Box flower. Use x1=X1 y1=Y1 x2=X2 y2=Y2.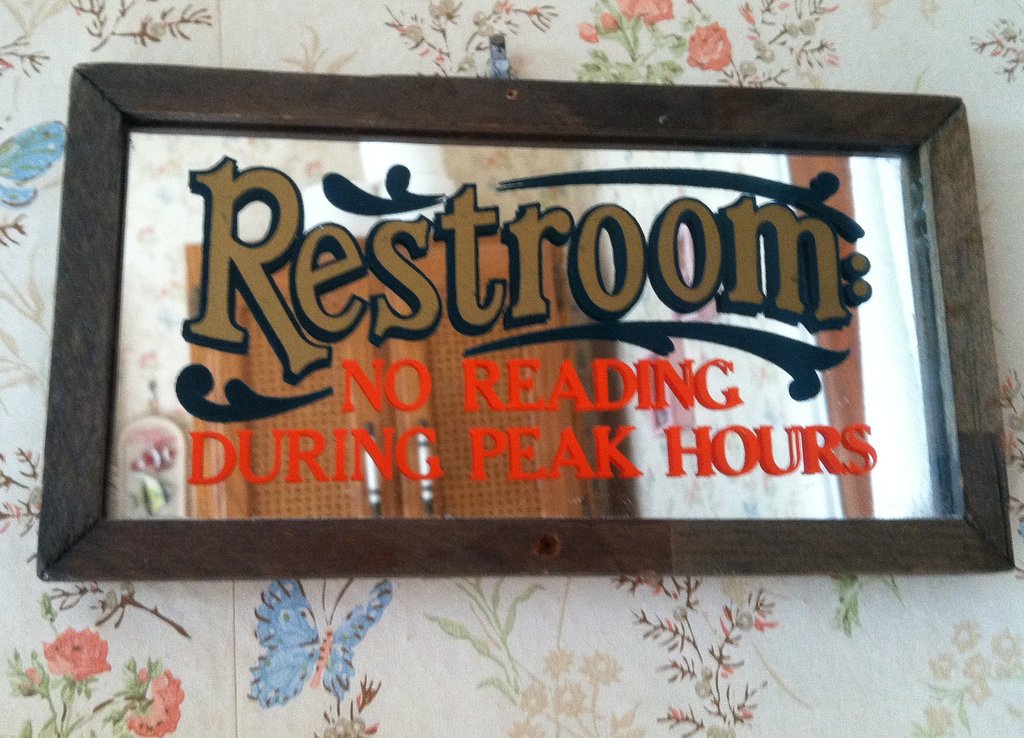
x1=23 y1=616 x2=121 y2=712.
